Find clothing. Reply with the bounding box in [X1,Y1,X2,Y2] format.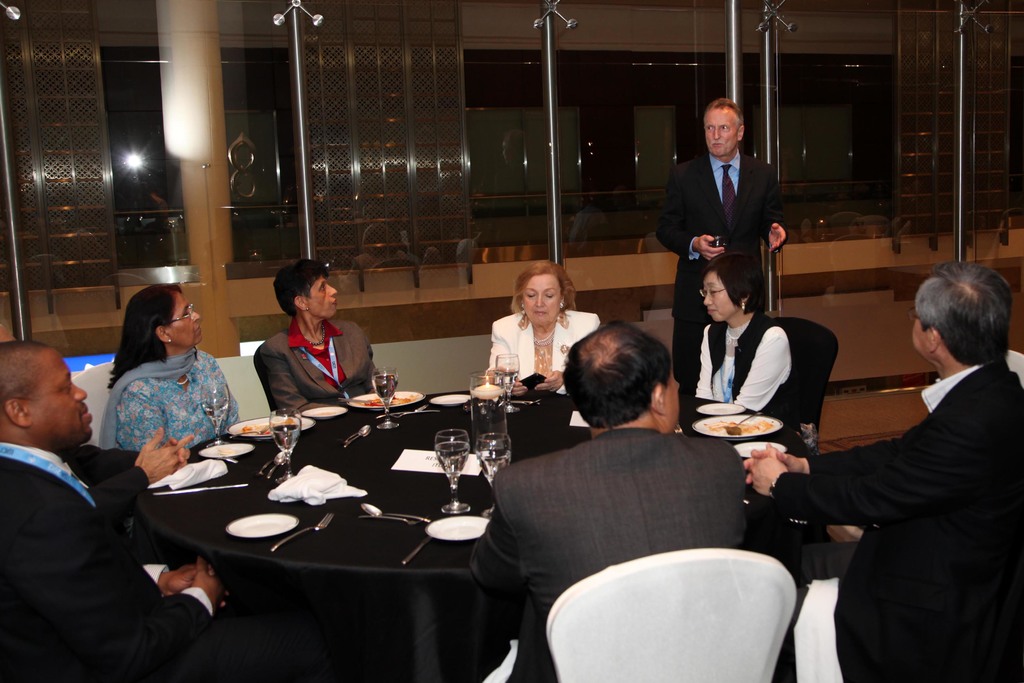
[0,435,365,682].
